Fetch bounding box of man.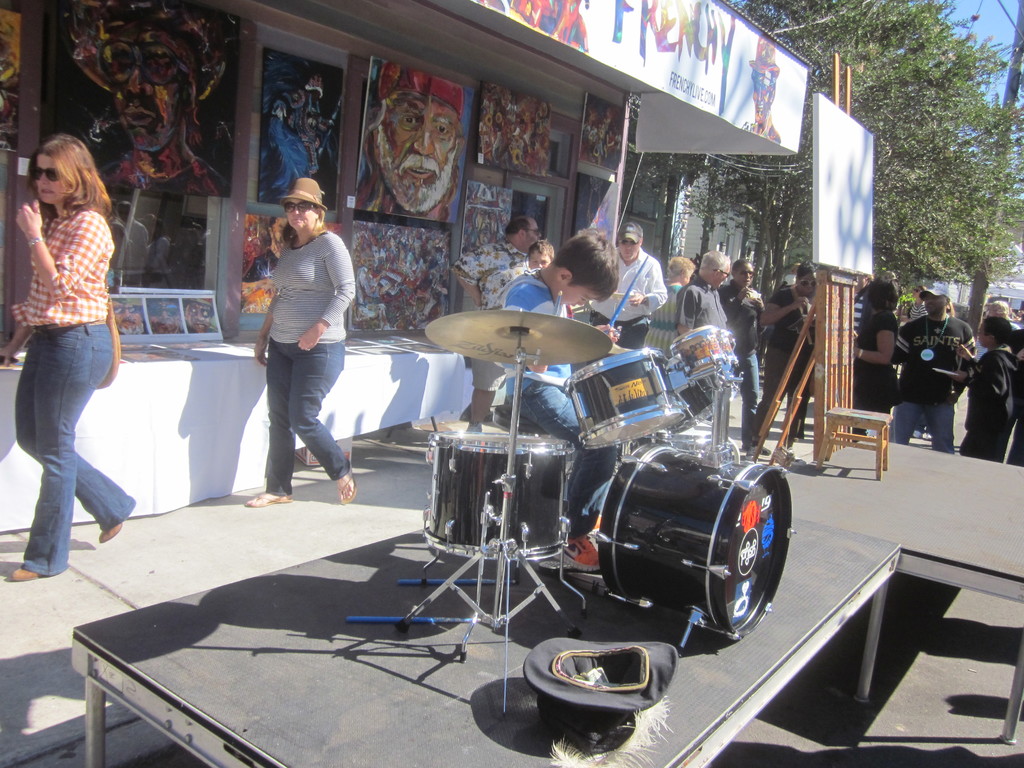
Bbox: crop(675, 246, 730, 415).
